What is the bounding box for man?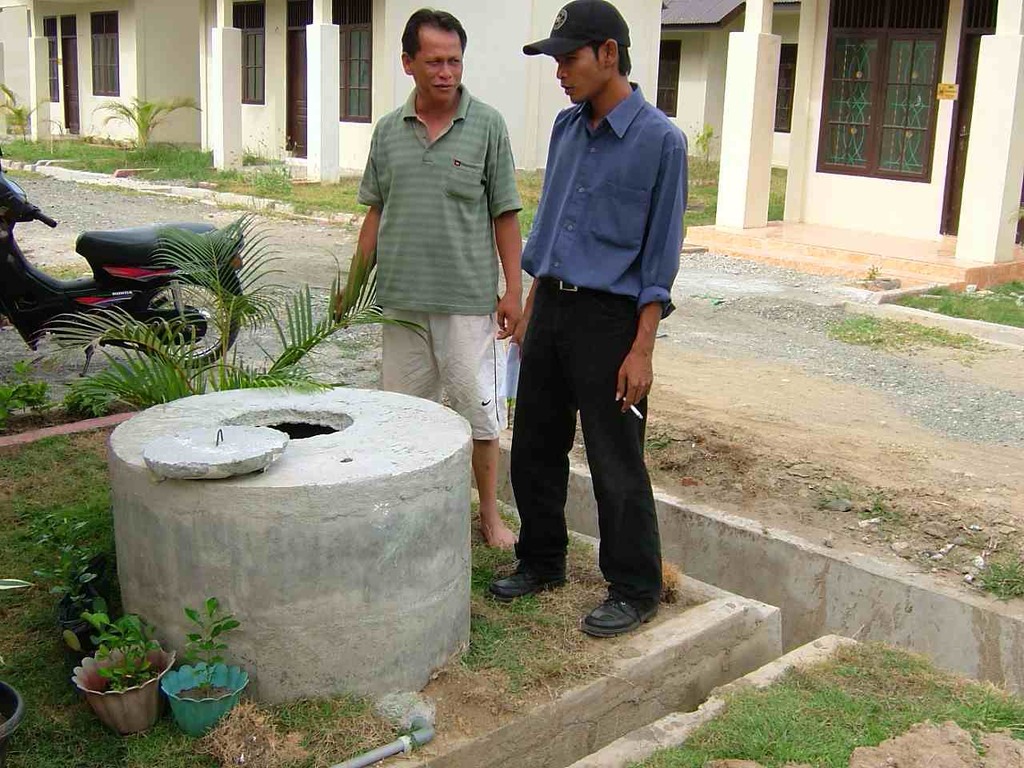
489, 0, 689, 640.
